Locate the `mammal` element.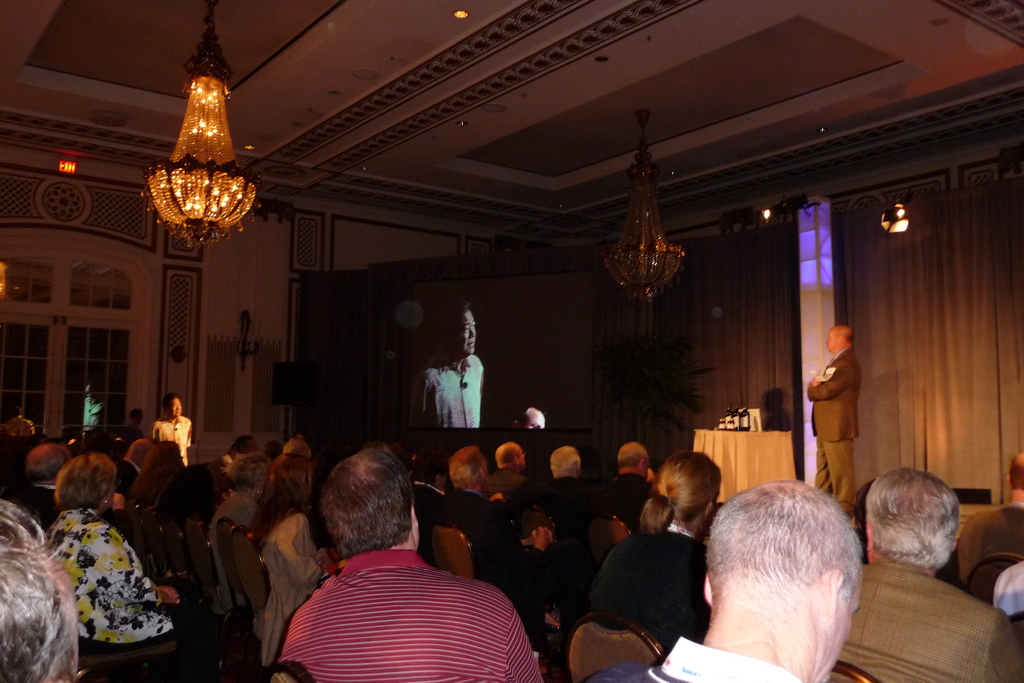
Element bbox: detection(652, 482, 861, 682).
